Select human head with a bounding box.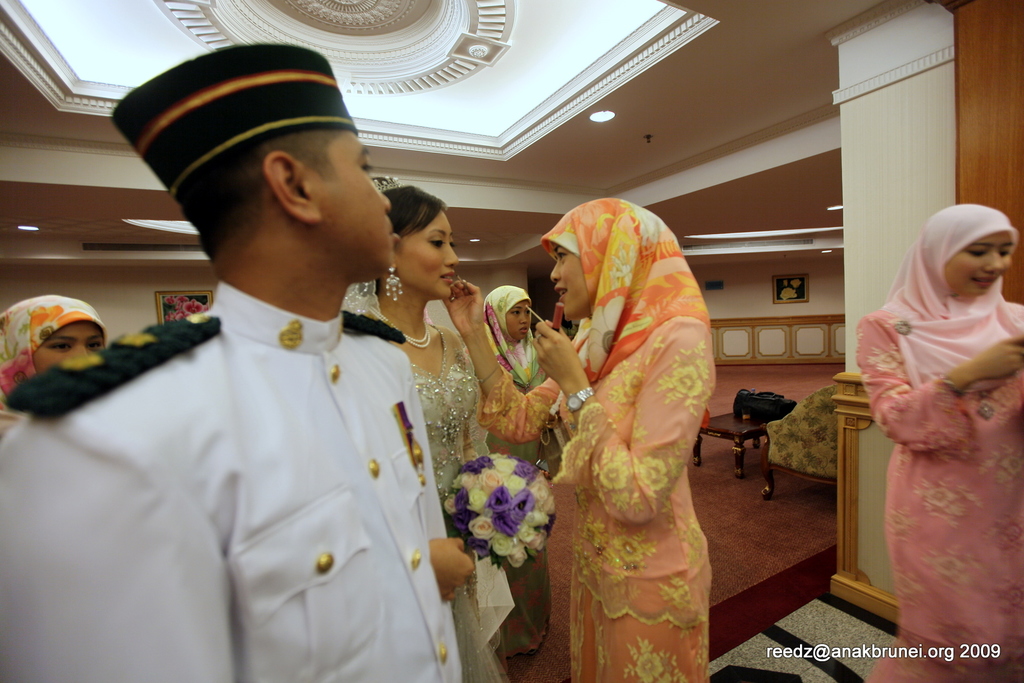
171:40:396:277.
